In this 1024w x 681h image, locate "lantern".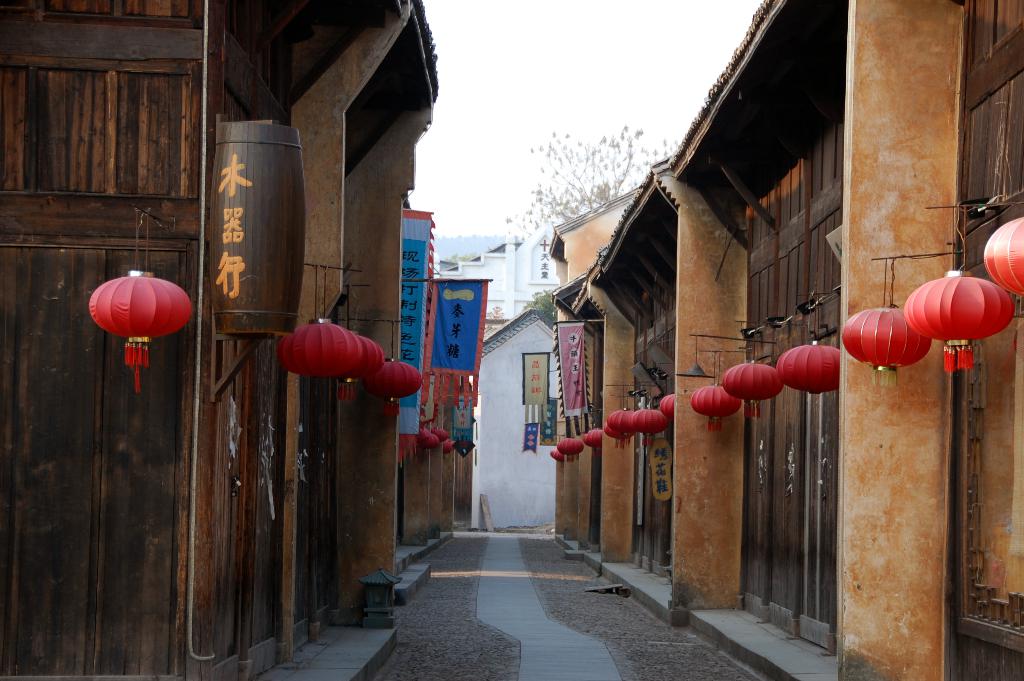
Bounding box: crop(630, 407, 661, 440).
